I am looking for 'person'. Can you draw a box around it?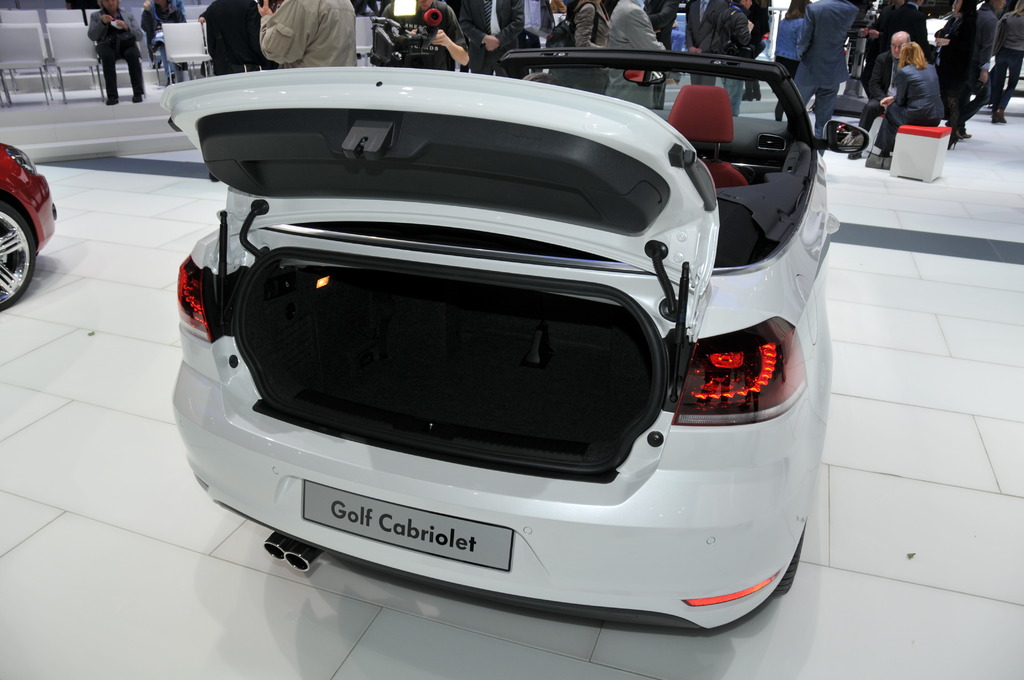
Sure, the bounding box is (x1=605, y1=0, x2=665, y2=106).
